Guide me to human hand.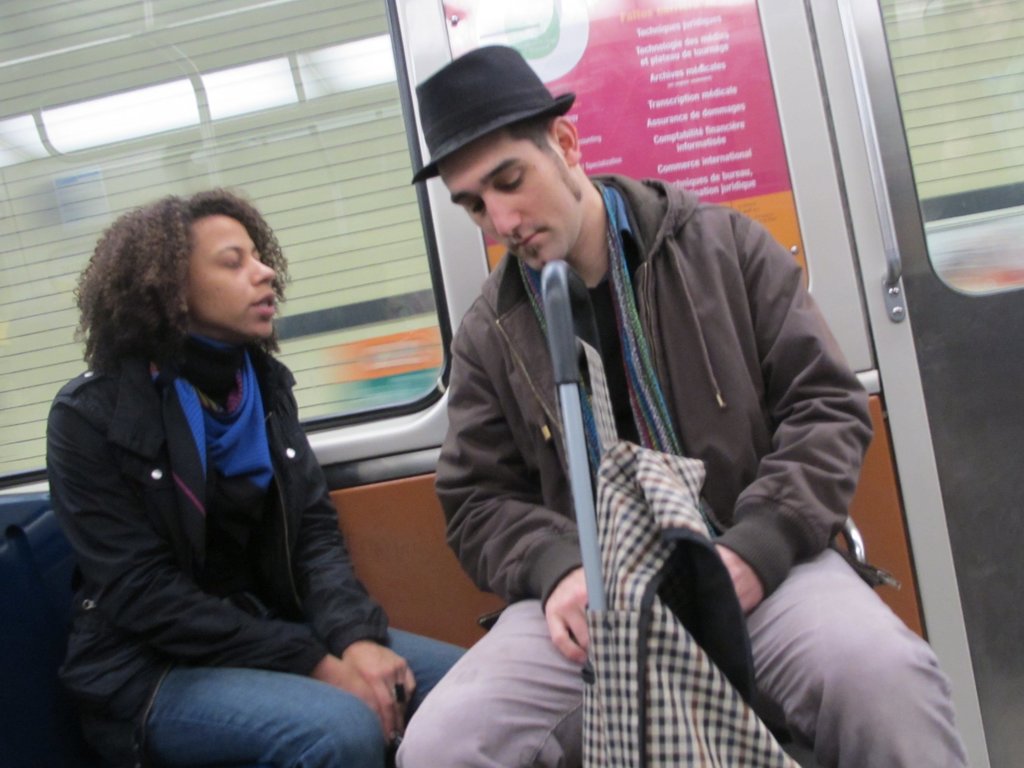
Guidance: [541,565,591,667].
